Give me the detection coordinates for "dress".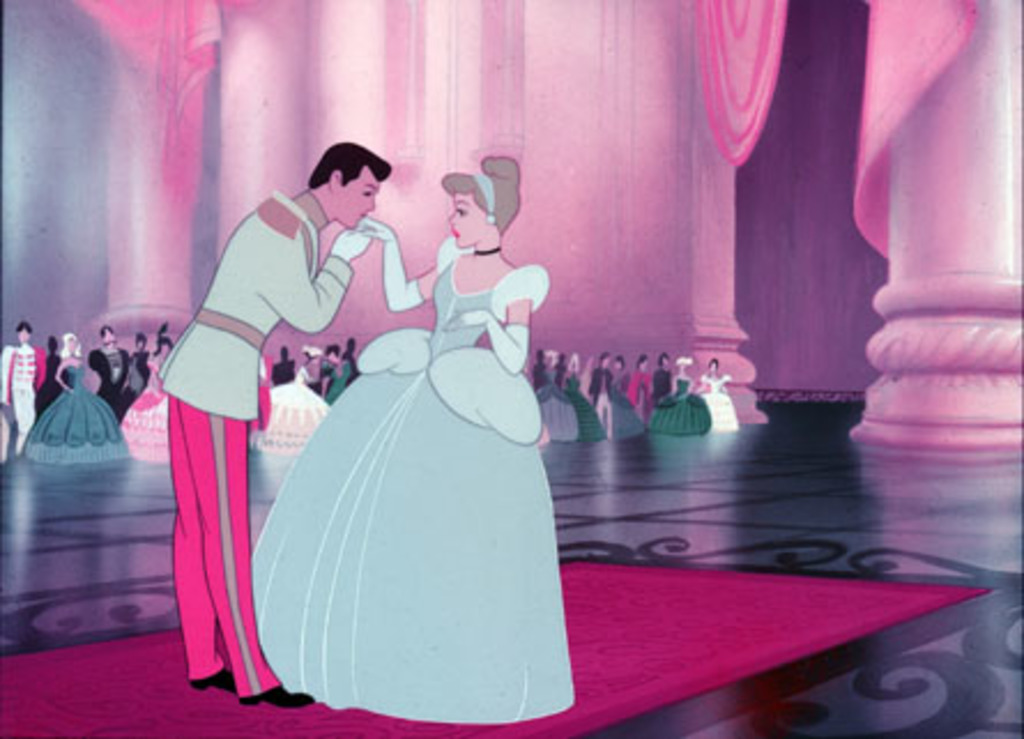
detection(258, 368, 334, 449).
